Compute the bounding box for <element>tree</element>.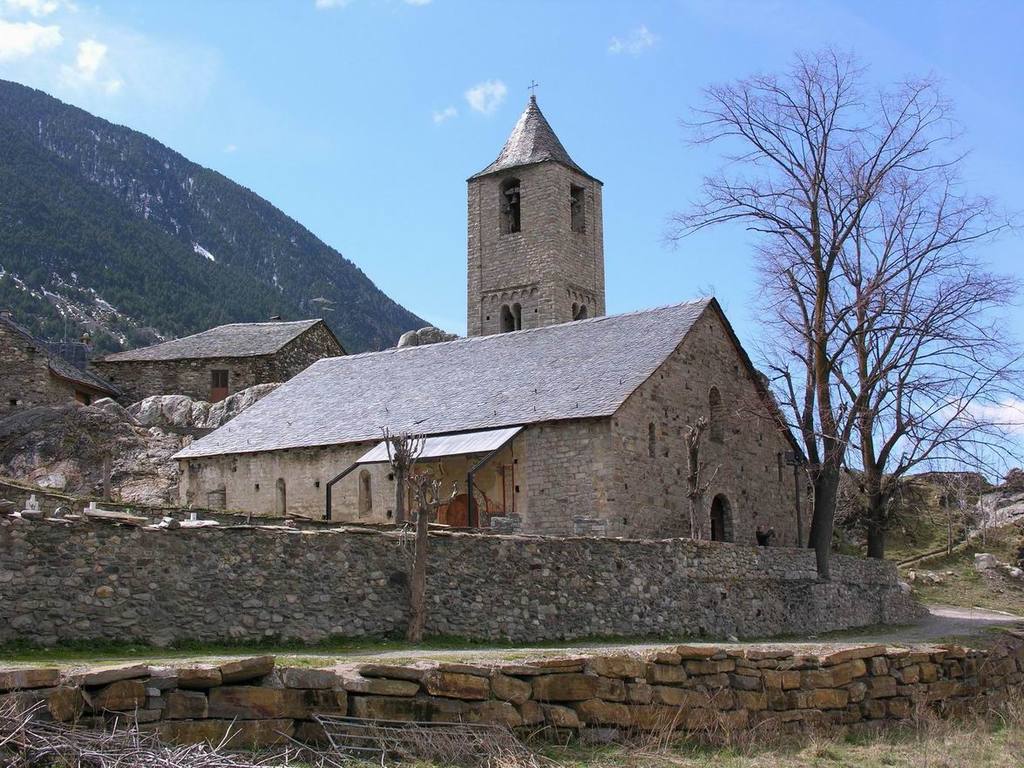
locate(656, 37, 1023, 580).
